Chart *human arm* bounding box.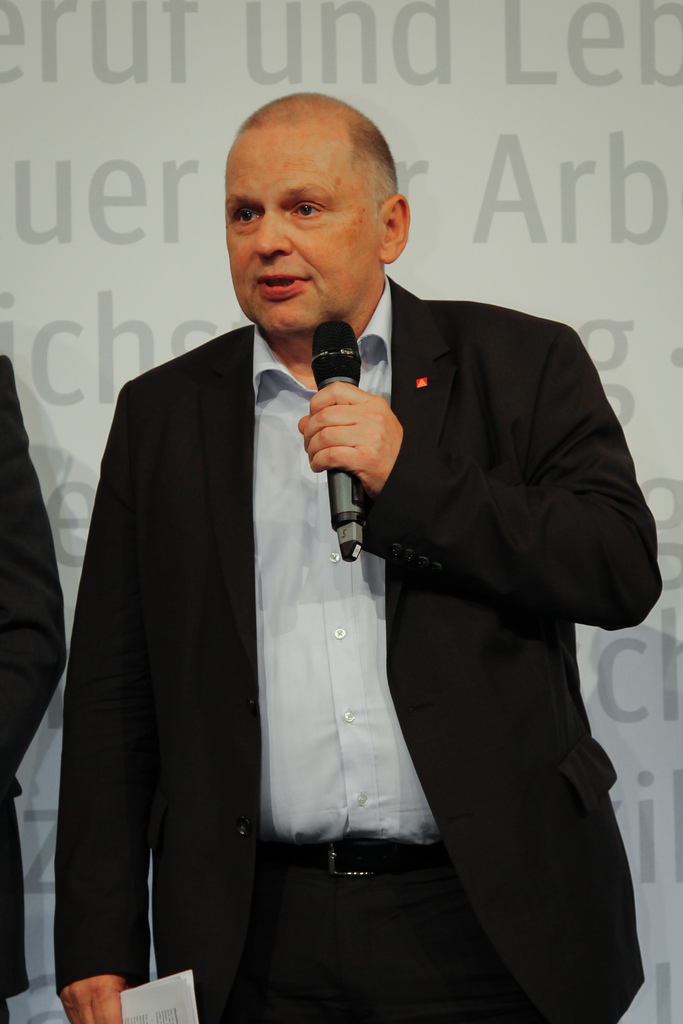
Charted: 33/371/162/1022.
